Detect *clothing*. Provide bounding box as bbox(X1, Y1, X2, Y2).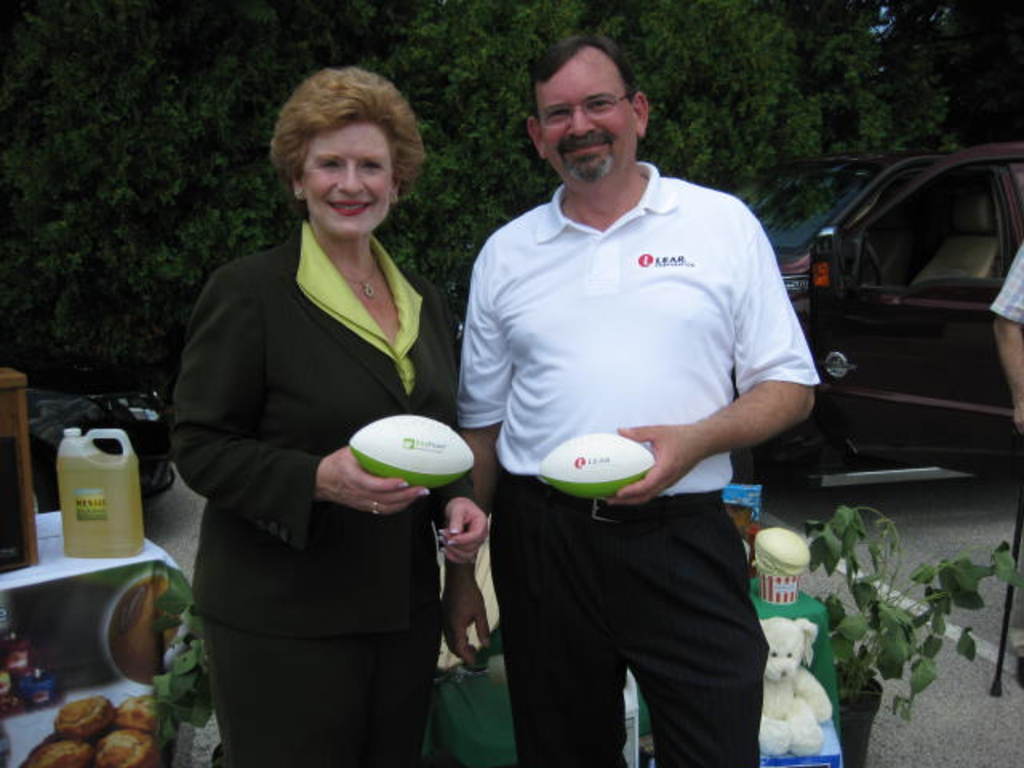
bbox(987, 243, 1022, 325).
